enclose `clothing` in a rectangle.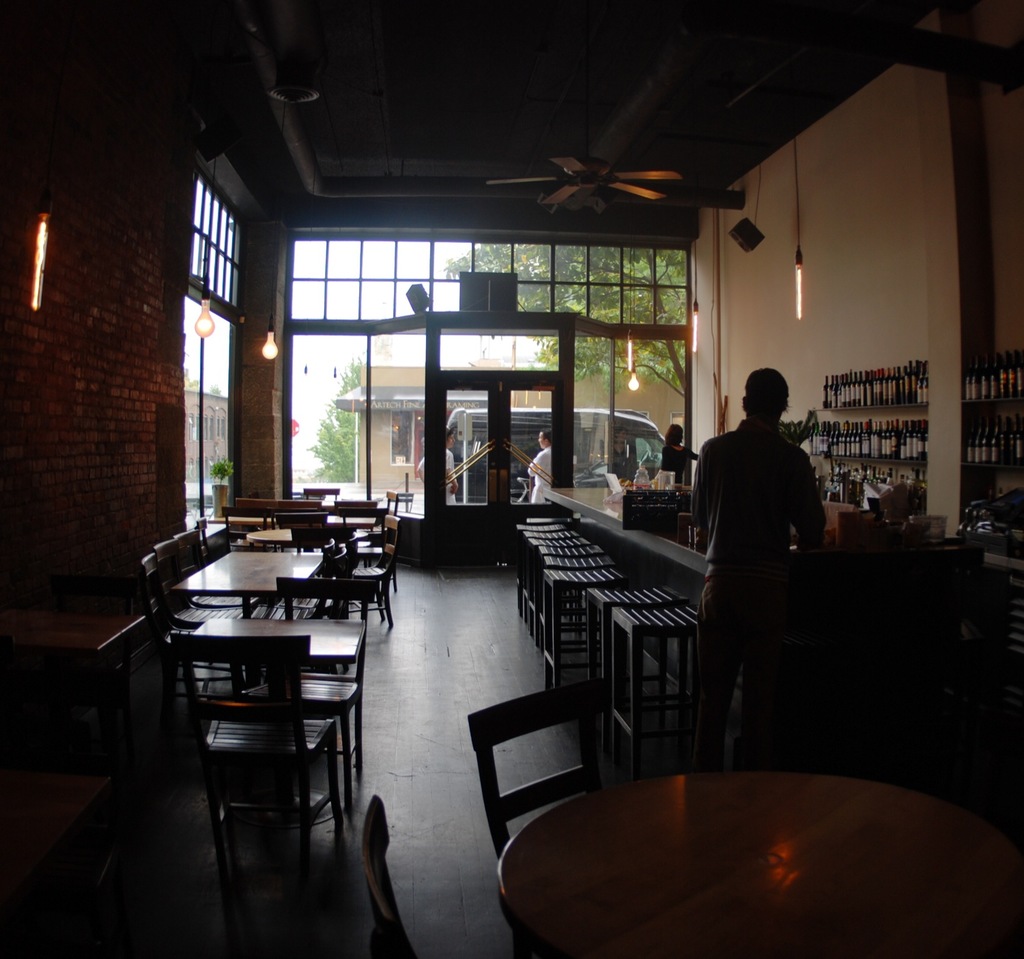
rect(527, 446, 552, 509).
